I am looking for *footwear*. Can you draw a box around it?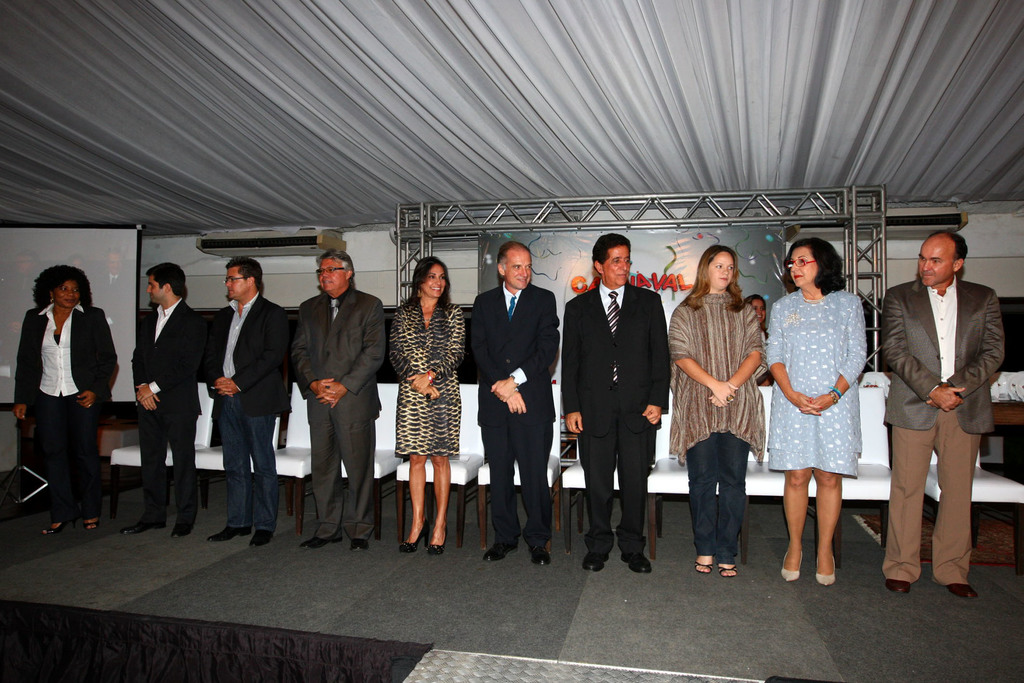
Sure, the bounding box is 813/558/837/587.
